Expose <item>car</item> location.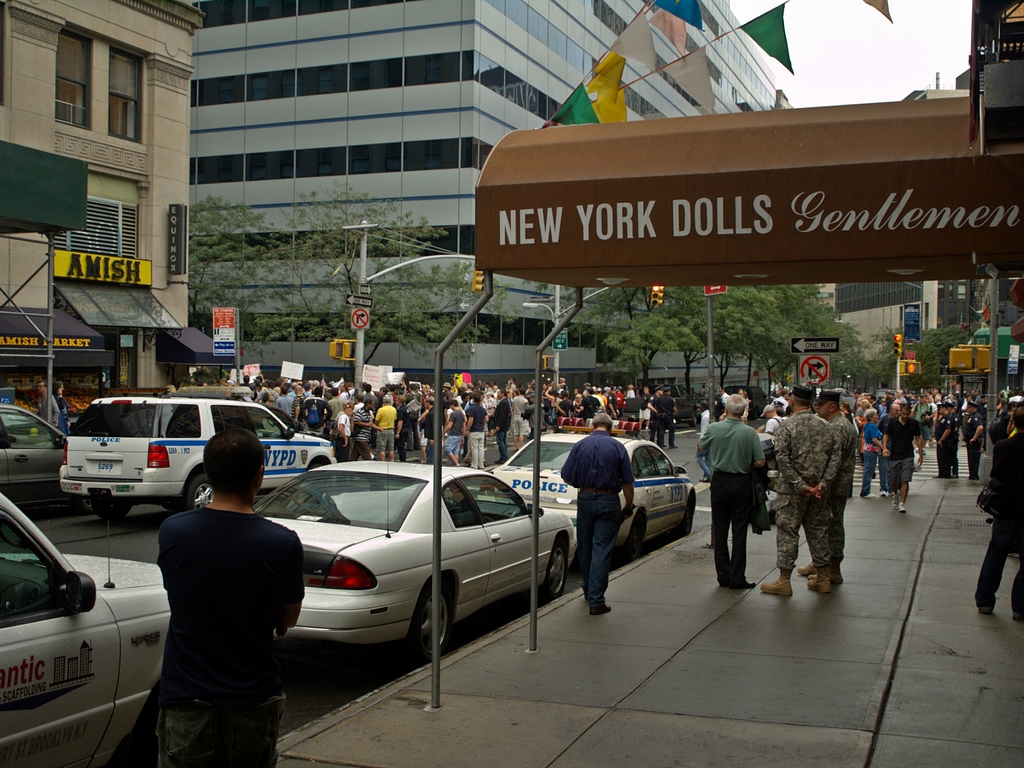
Exposed at 819:388:833:395.
